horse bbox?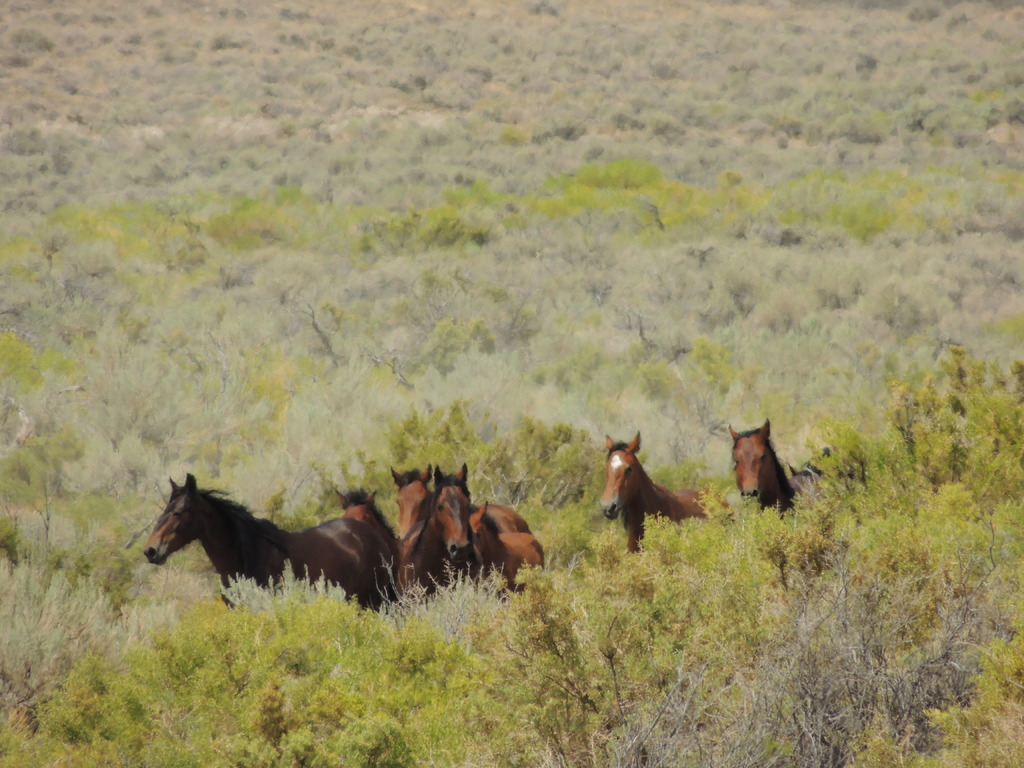
<region>728, 415, 862, 519</region>
